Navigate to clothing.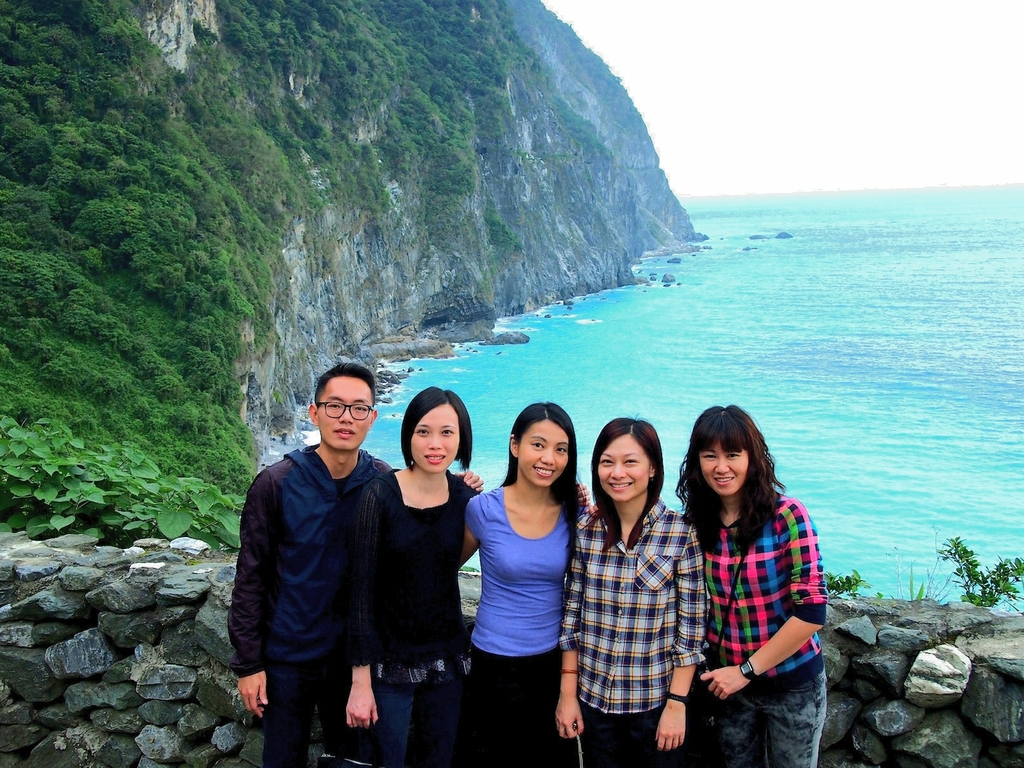
Navigation target: (459,484,590,767).
